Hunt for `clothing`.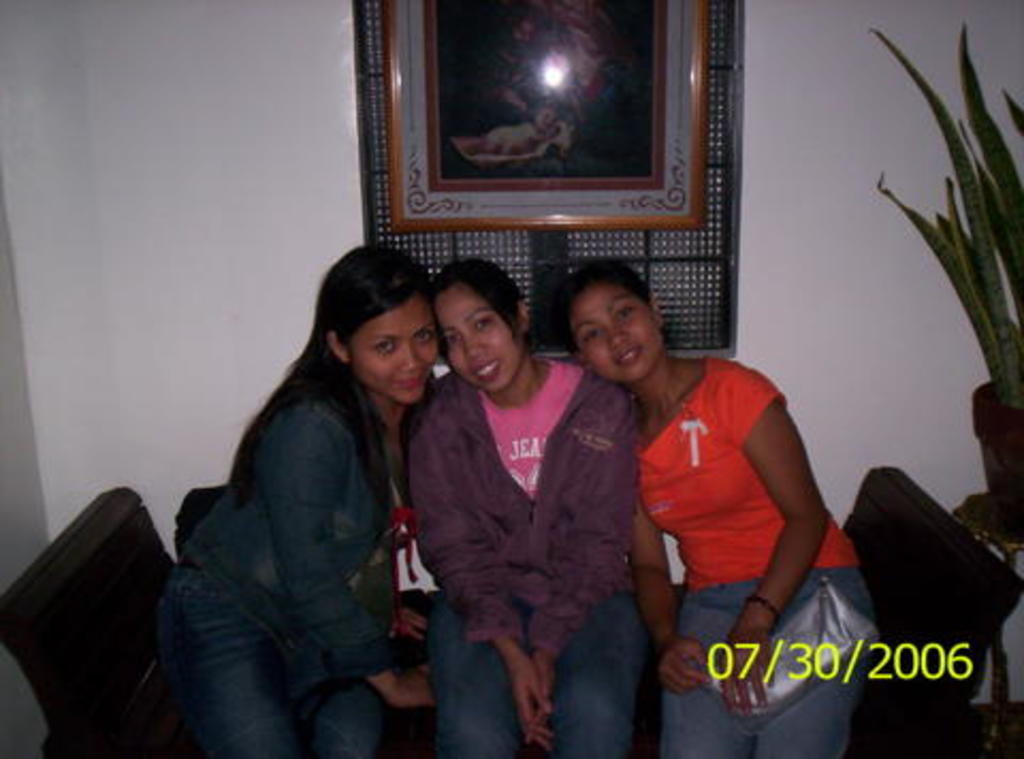
Hunted down at left=629, top=343, right=892, bottom=748.
